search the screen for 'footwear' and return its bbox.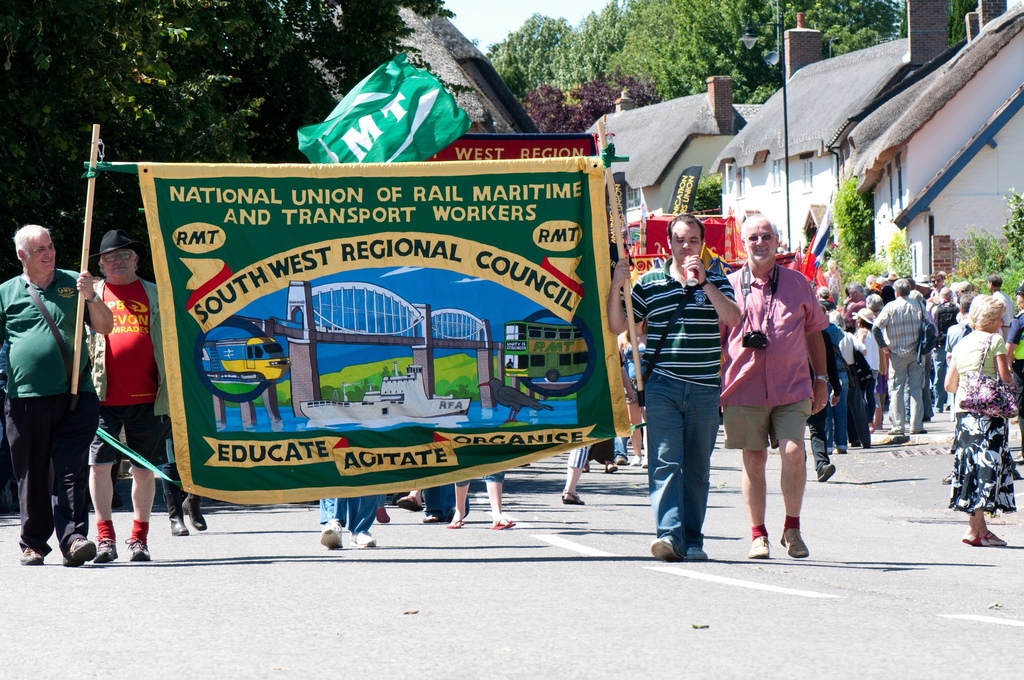
Found: 818,466,835,482.
